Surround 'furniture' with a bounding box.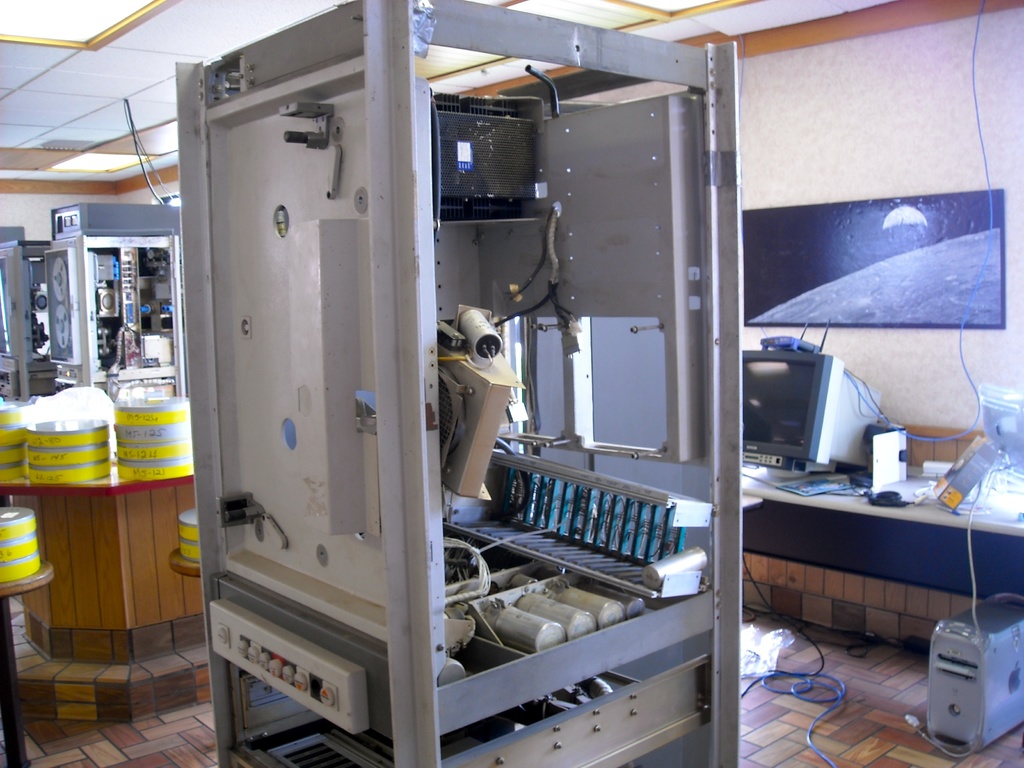
box=[741, 466, 1023, 538].
